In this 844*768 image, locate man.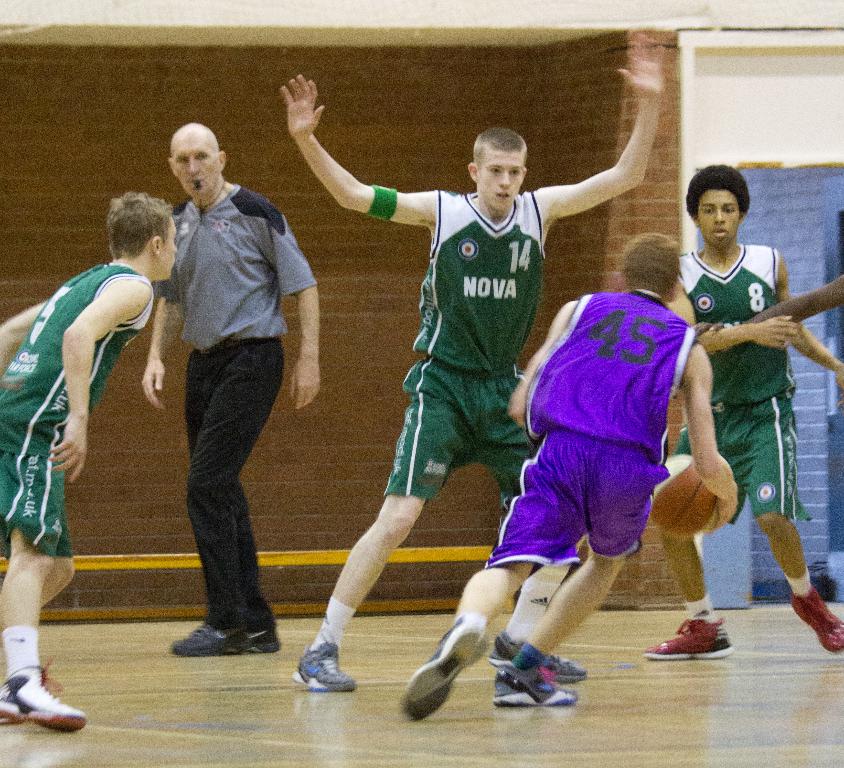
Bounding box: box=[0, 189, 177, 725].
